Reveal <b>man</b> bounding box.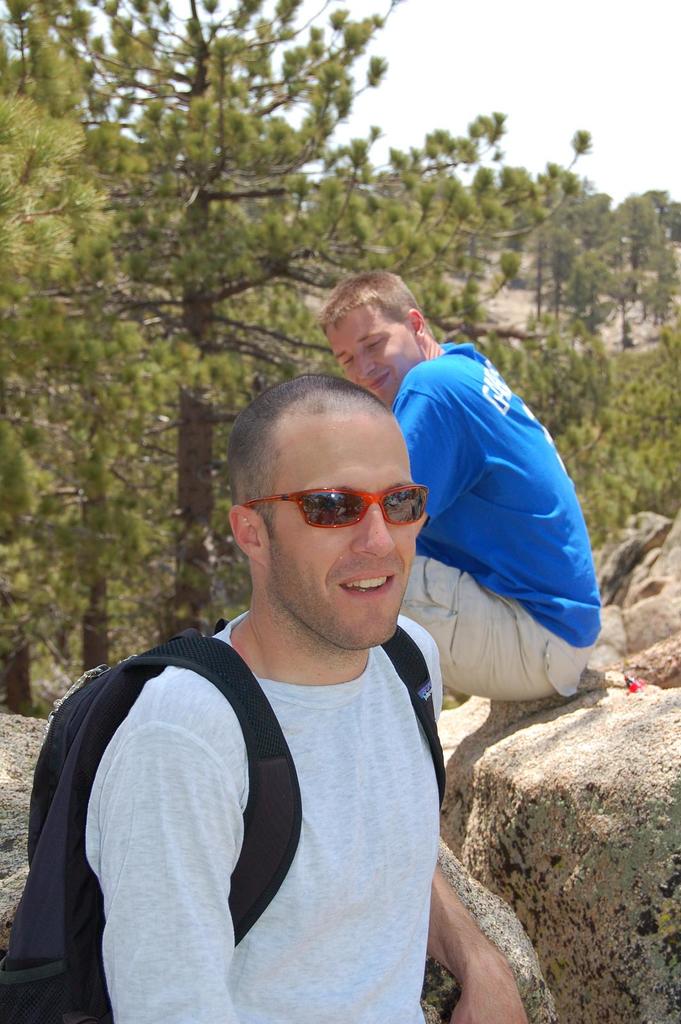
Revealed: [x1=32, y1=333, x2=560, y2=1009].
